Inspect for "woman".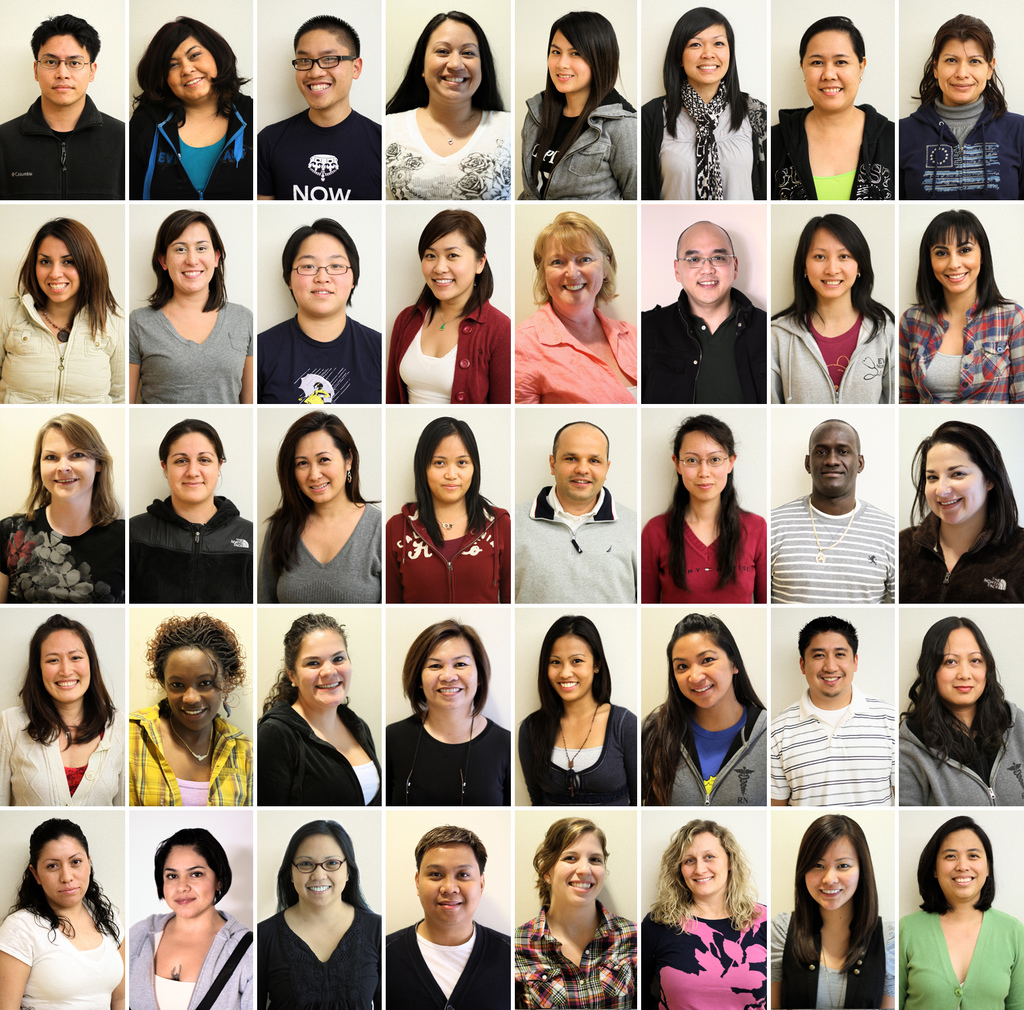
Inspection: [895, 810, 1023, 1009].
